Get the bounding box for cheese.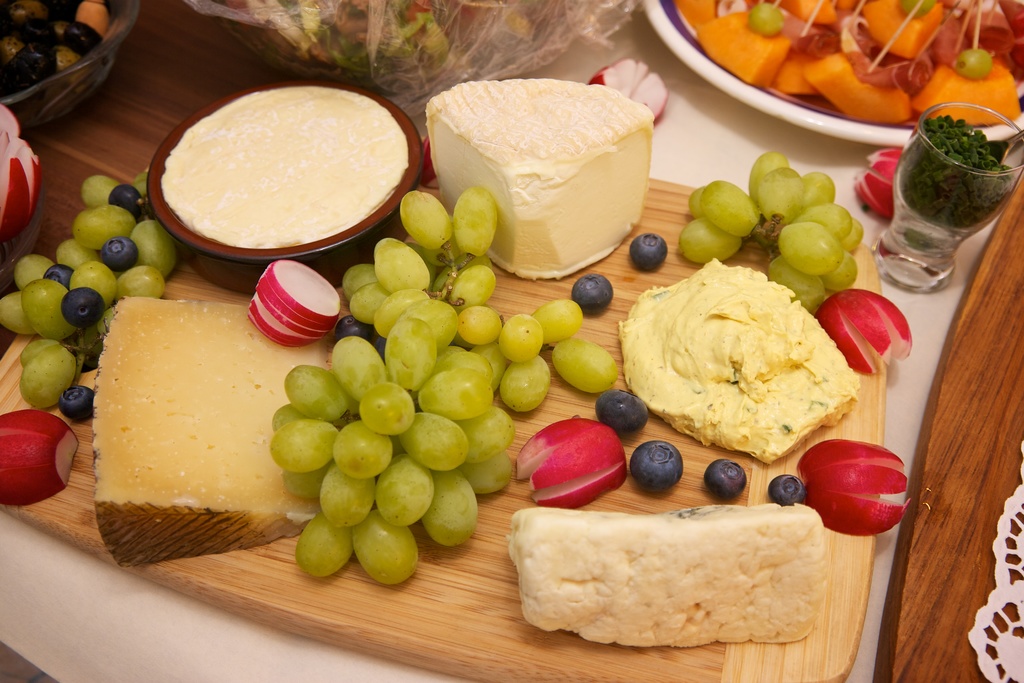
detection(422, 64, 660, 286).
